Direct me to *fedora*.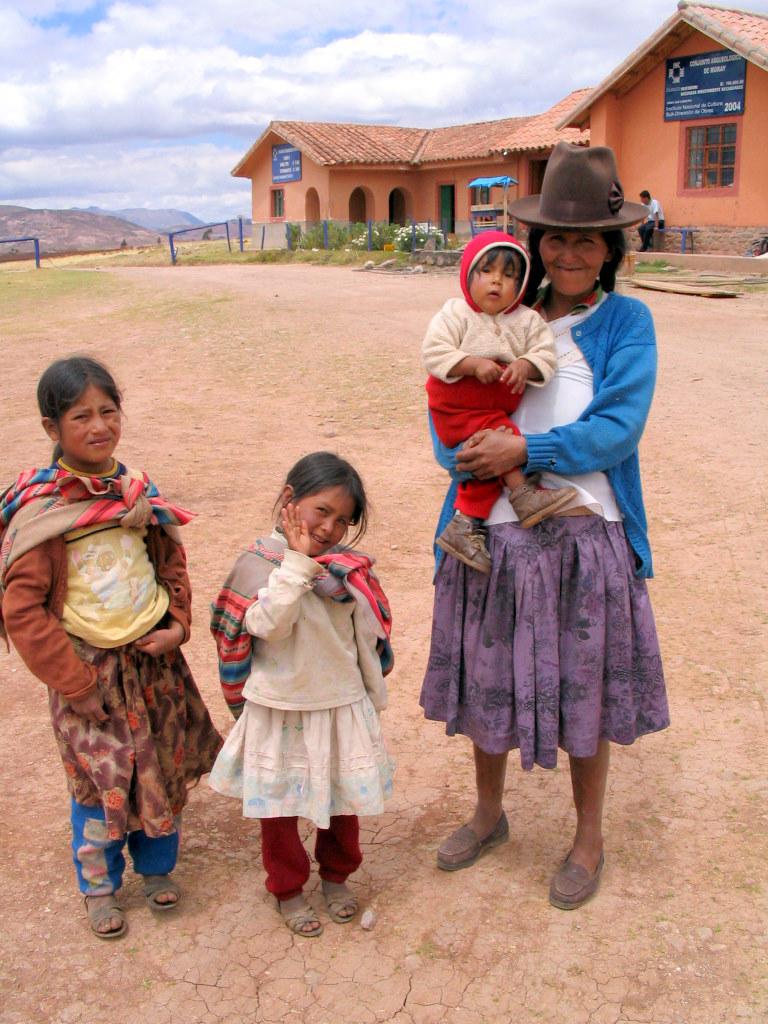
Direction: [x1=511, y1=144, x2=656, y2=222].
